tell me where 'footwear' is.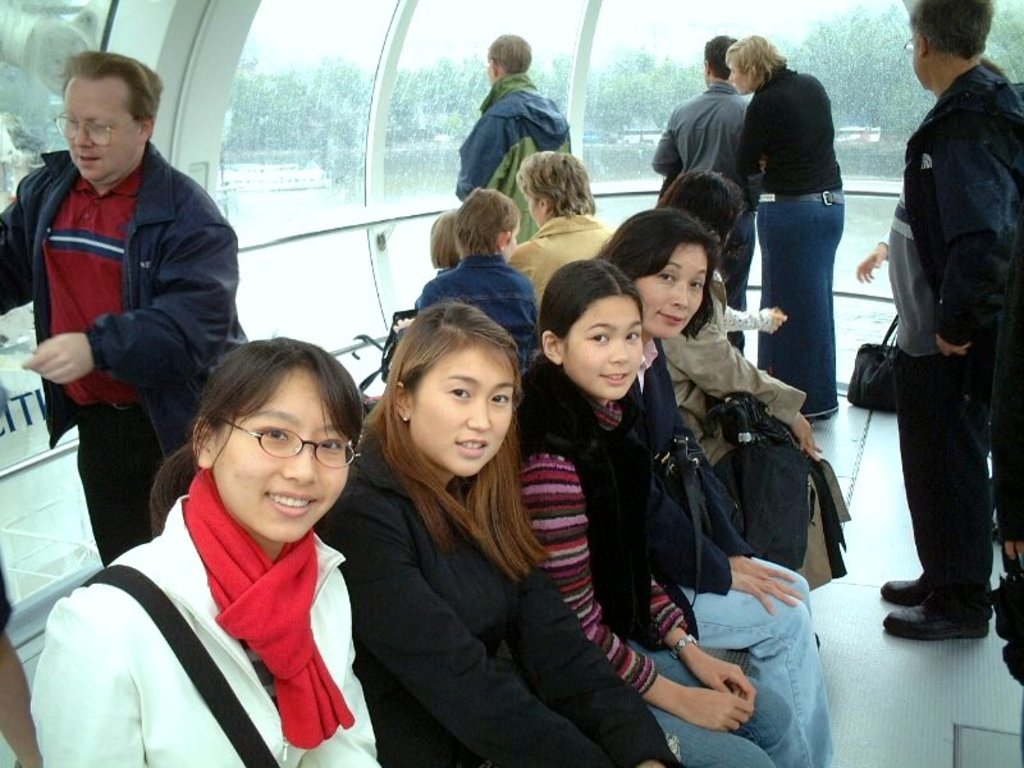
'footwear' is at x1=876, y1=577, x2=933, y2=604.
